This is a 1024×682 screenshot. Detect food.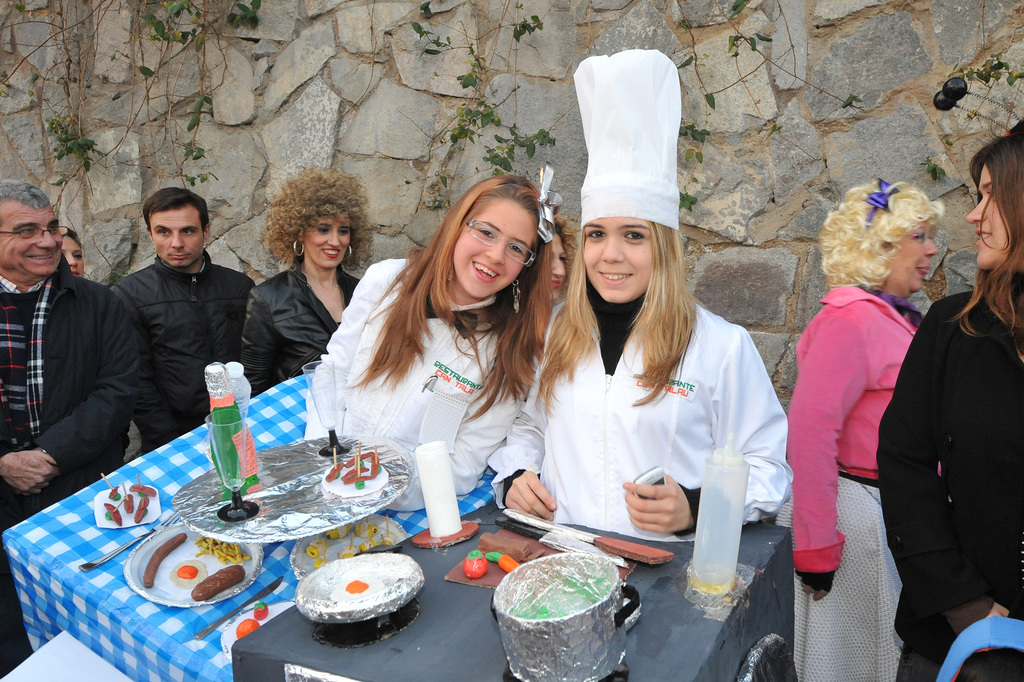
detection(356, 536, 378, 553).
